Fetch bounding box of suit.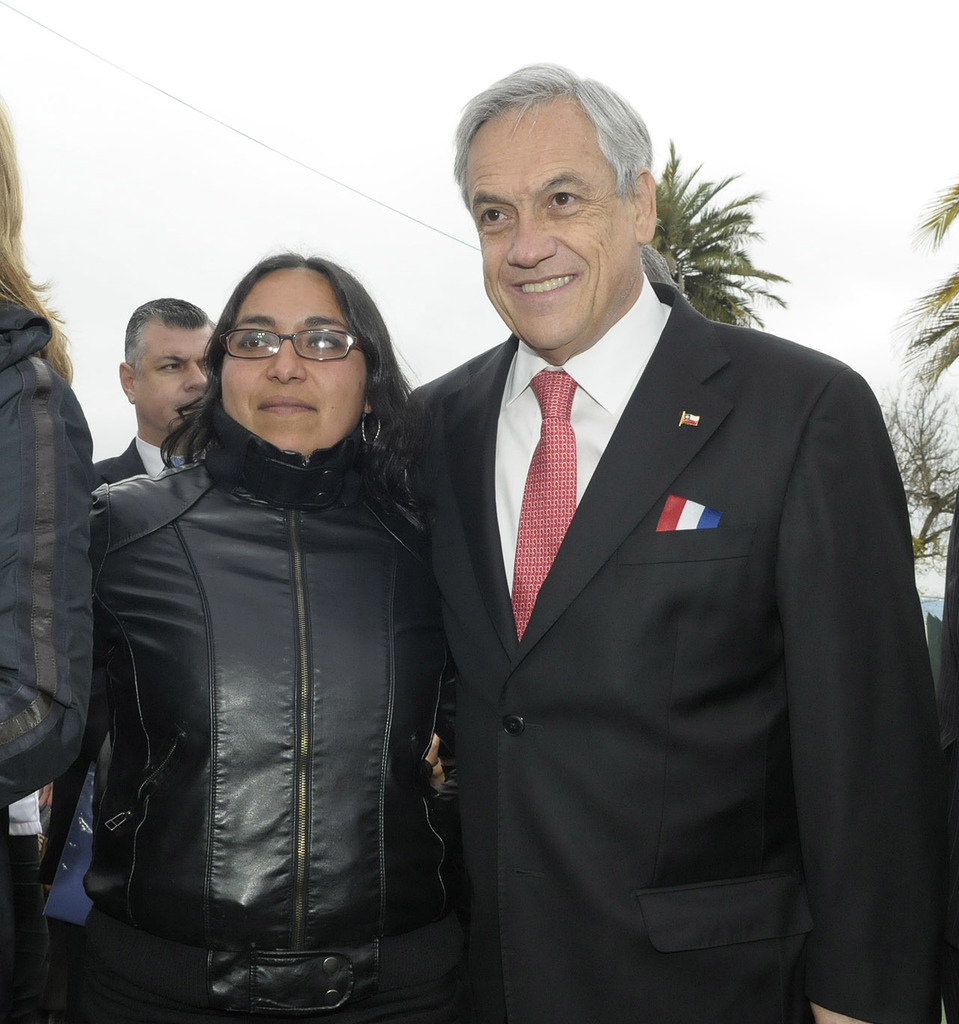
Bbox: crop(94, 436, 204, 487).
